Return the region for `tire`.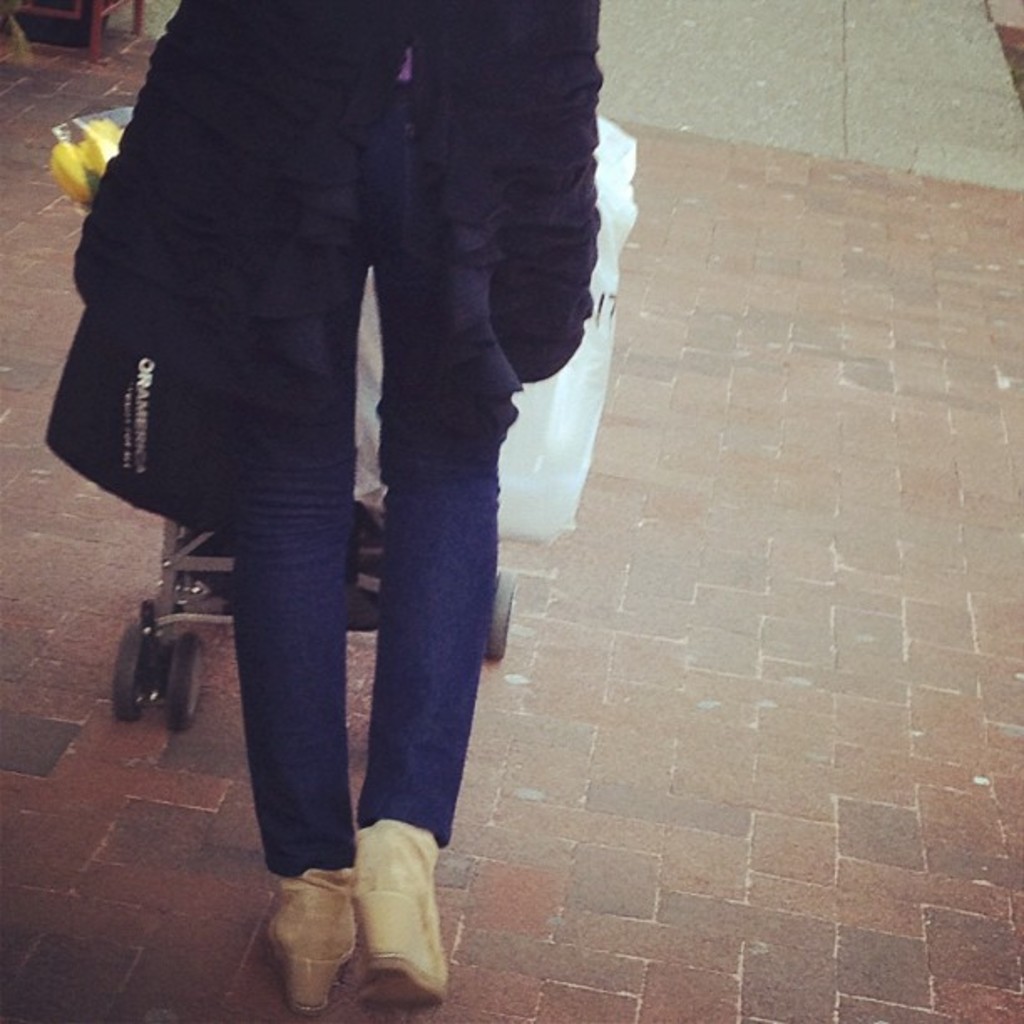
left=161, top=631, right=201, bottom=735.
